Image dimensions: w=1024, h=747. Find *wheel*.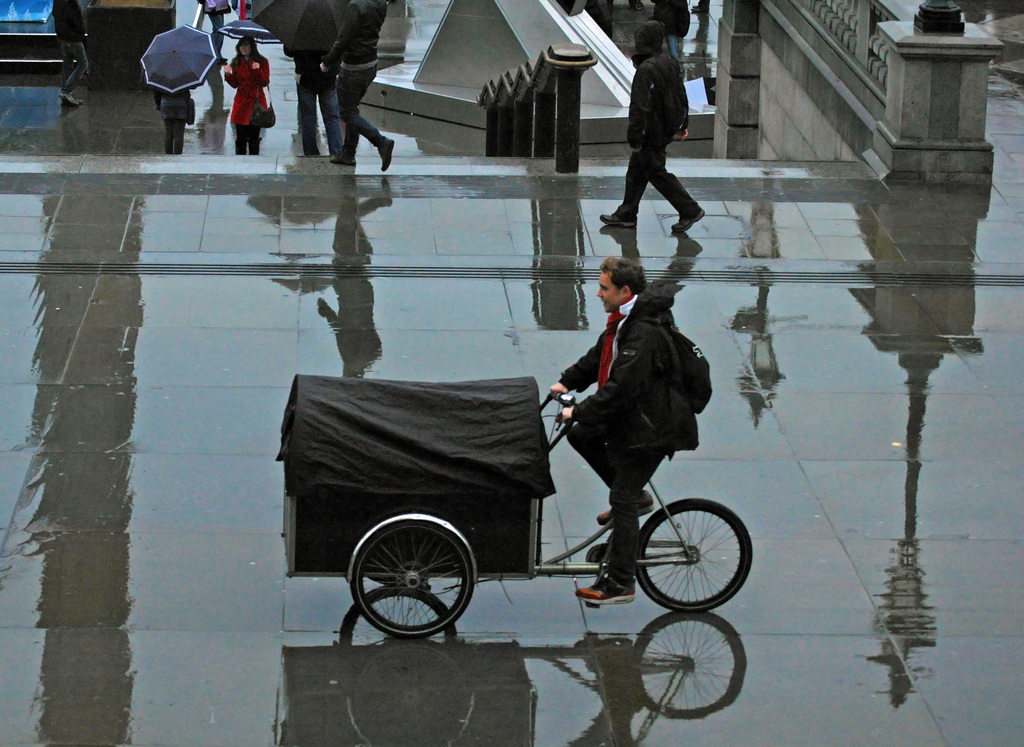
x1=634 y1=497 x2=753 y2=616.
